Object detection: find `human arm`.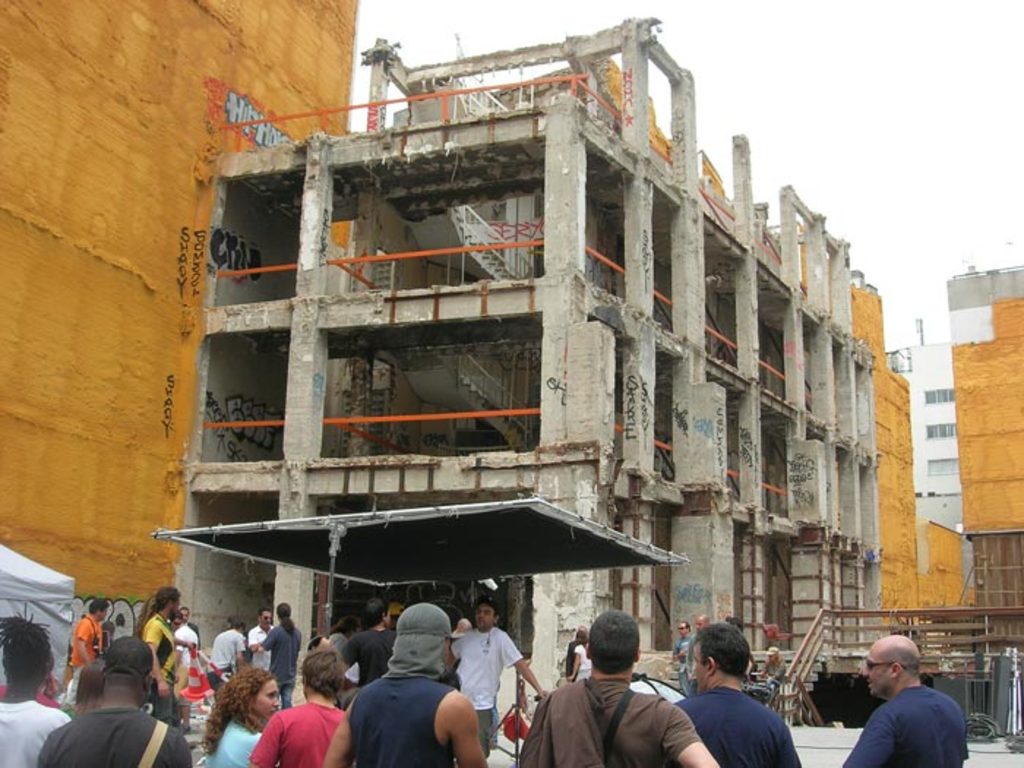
671:645:685:661.
